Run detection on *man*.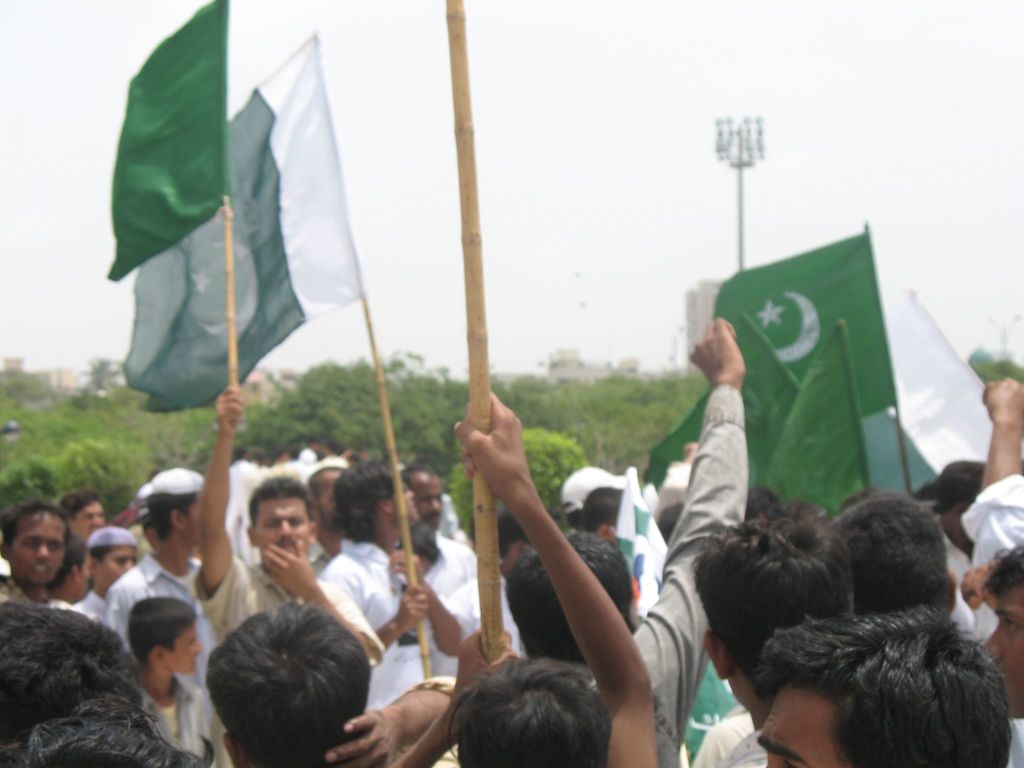
Result: select_region(0, 598, 141, 750).
